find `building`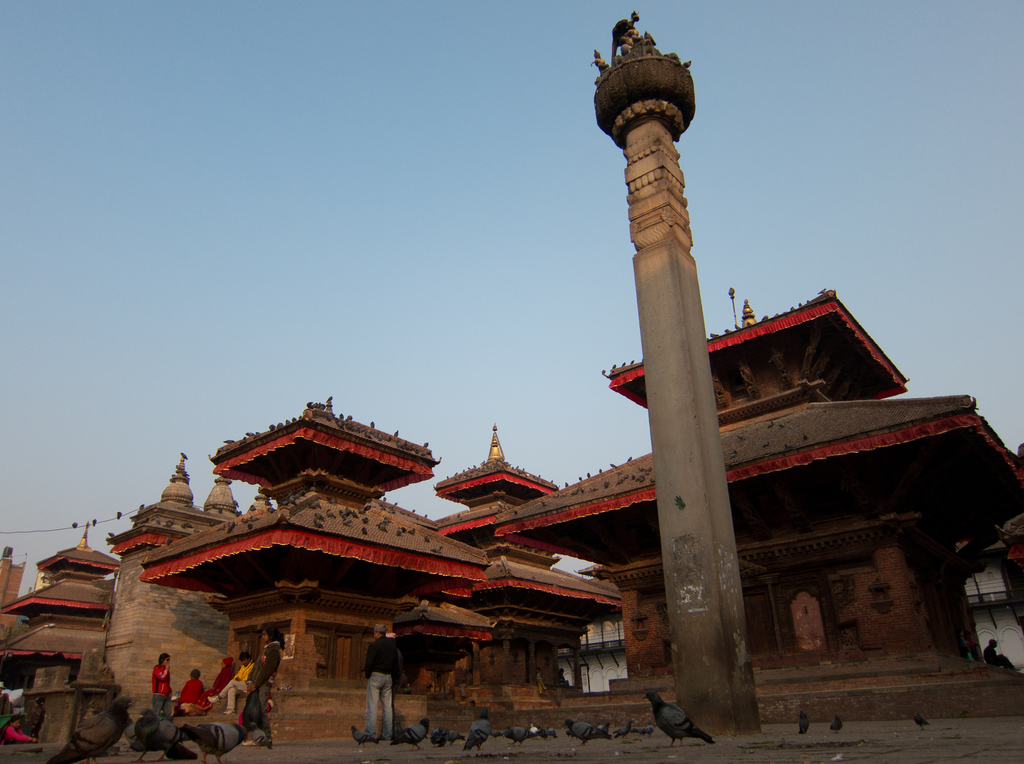
<box>138,399,492,741</box>
